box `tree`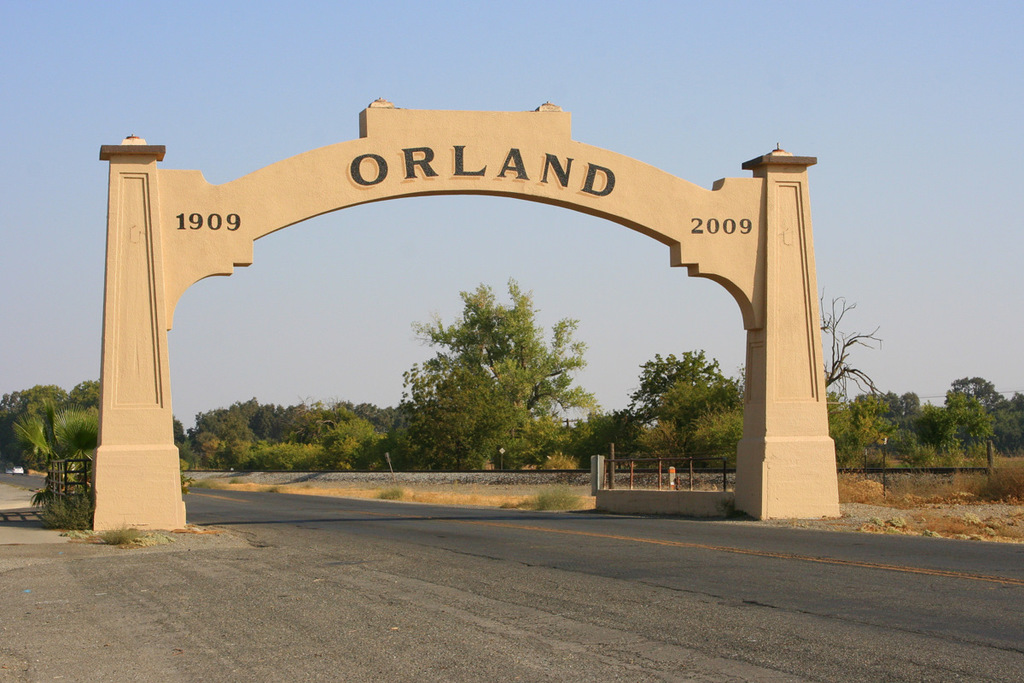
bbox=(394, 270, 602, 443)
